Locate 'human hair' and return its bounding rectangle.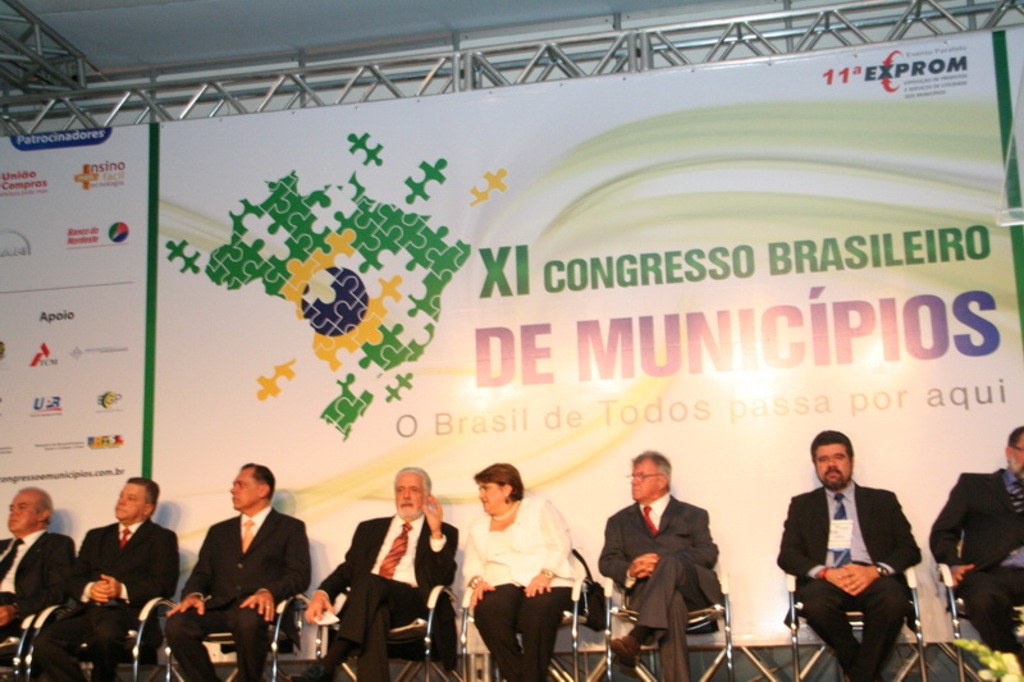
(left=634, top=452, right=672, bottom=485).
